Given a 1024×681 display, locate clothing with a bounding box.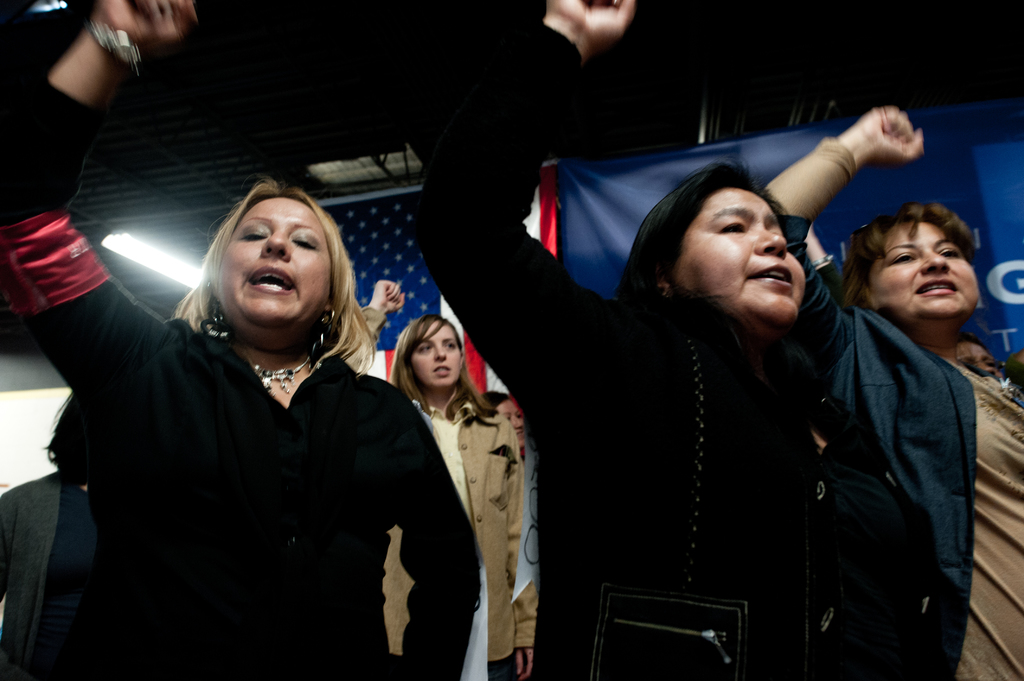
Located: box=[385, 383, 530, 680].
